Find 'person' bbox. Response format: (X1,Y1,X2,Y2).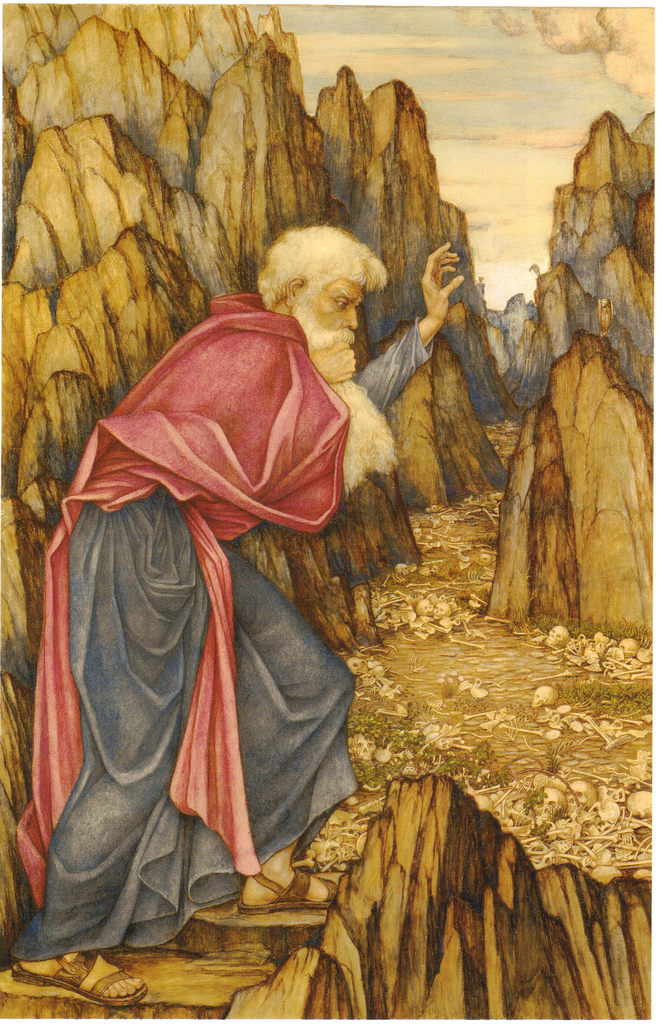
(66,232,413,627).
